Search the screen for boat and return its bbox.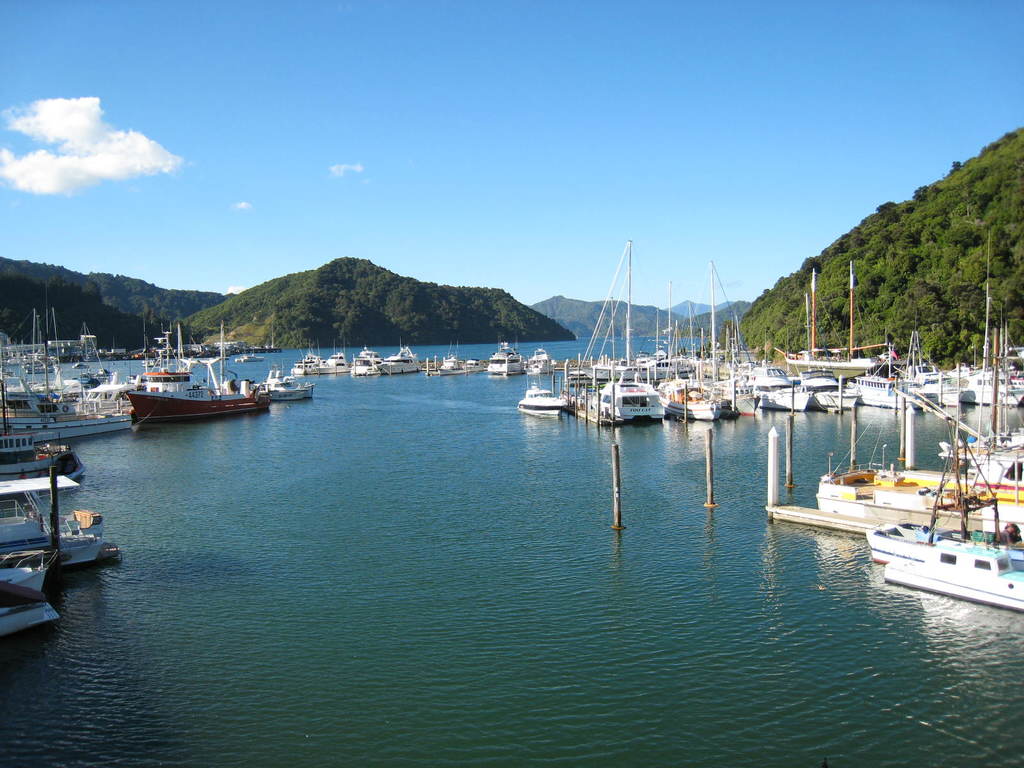
Found: (344,342,391,374).
